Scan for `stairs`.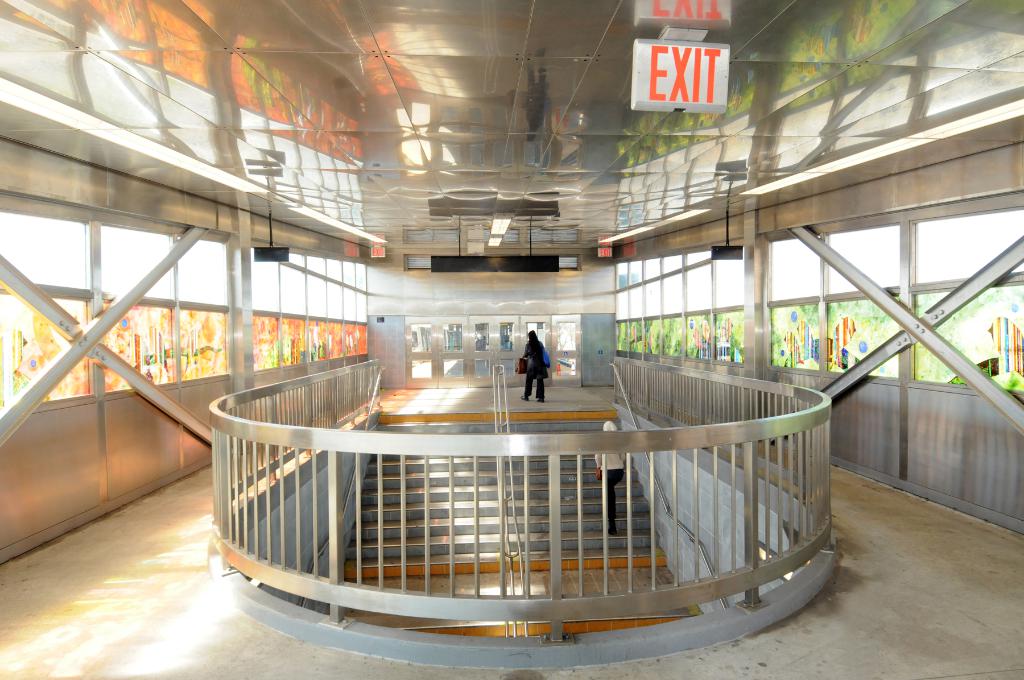
Scan result: <box>338,412,665,580</box>.
